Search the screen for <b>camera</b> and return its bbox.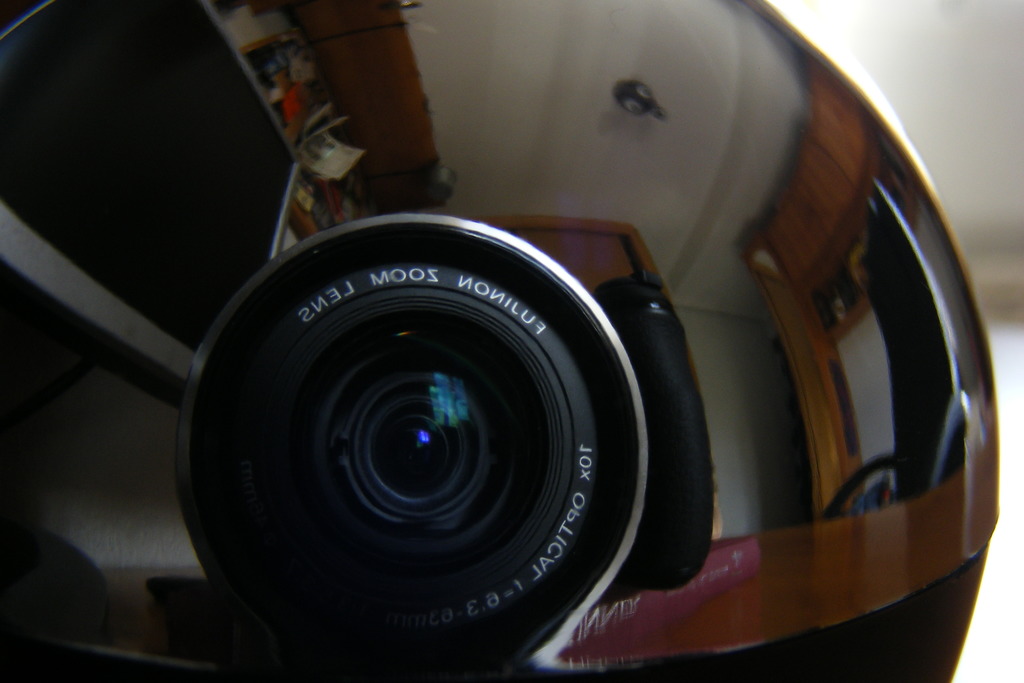
Found: <bbox>127, 182, 837, 682</bbox>.
